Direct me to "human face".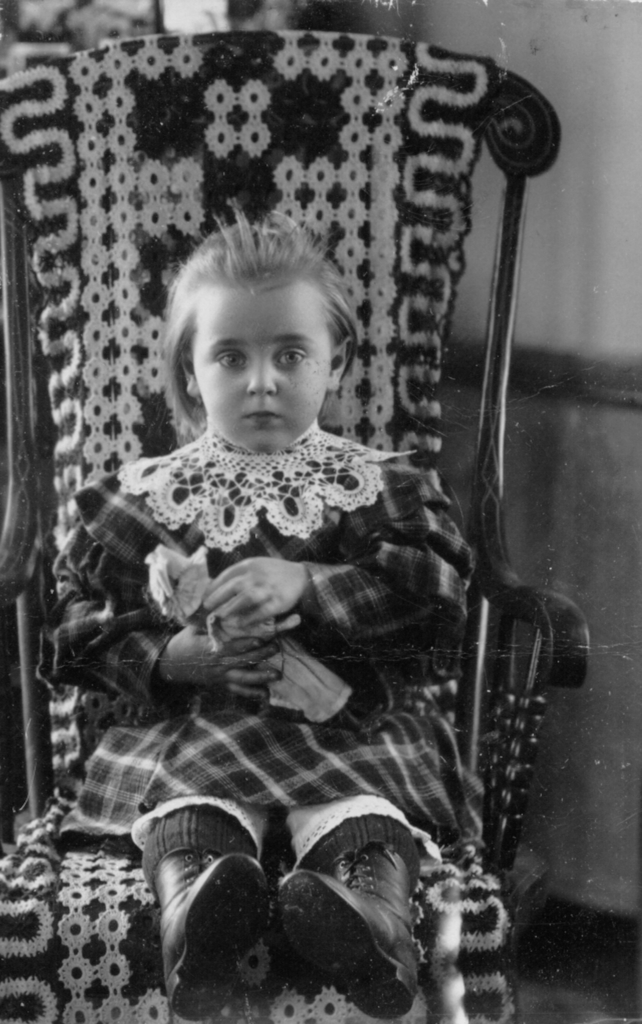
Direction: <bbox>196, 279, 331, 447</bbox>.
